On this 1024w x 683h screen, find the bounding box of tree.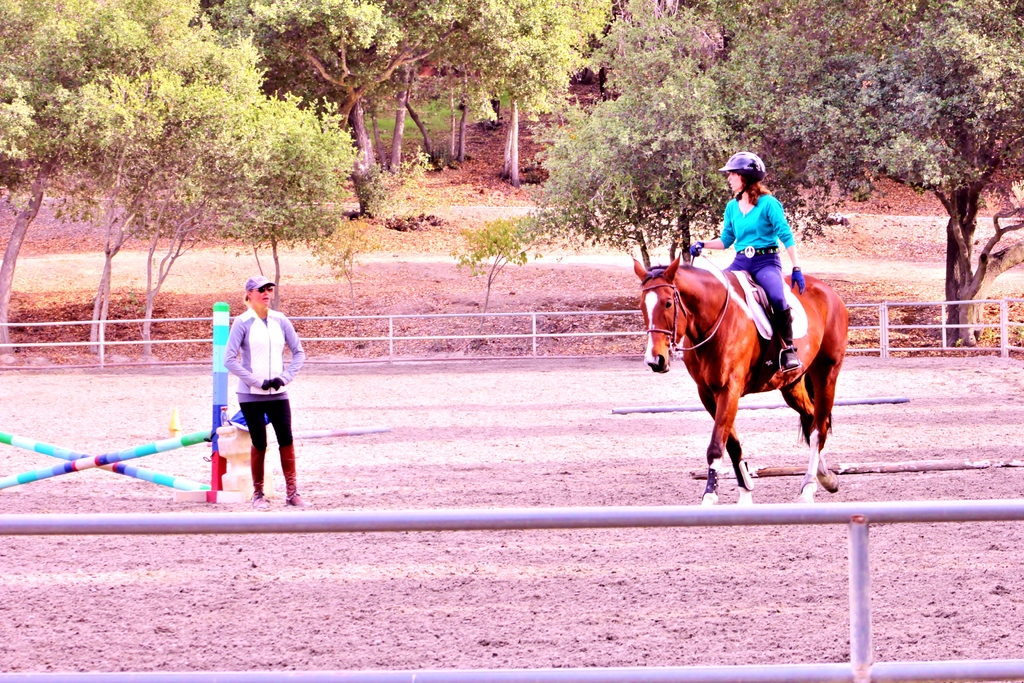
Bounding box: 0 0 259 354.
